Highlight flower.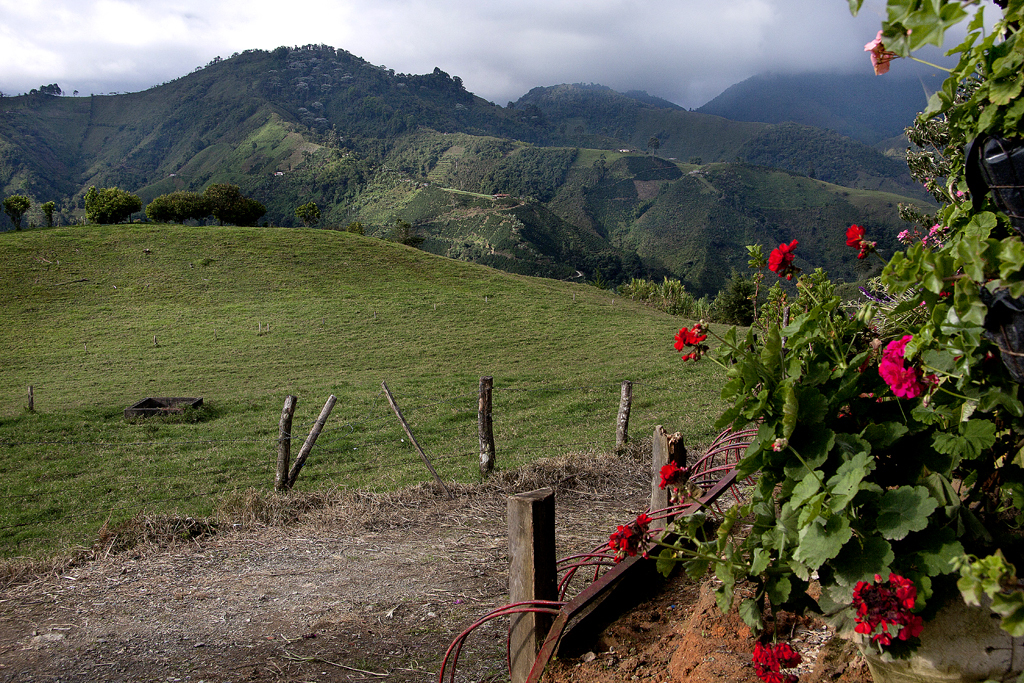
Highlighted region: l=842, t=229, r=875, b=261.
